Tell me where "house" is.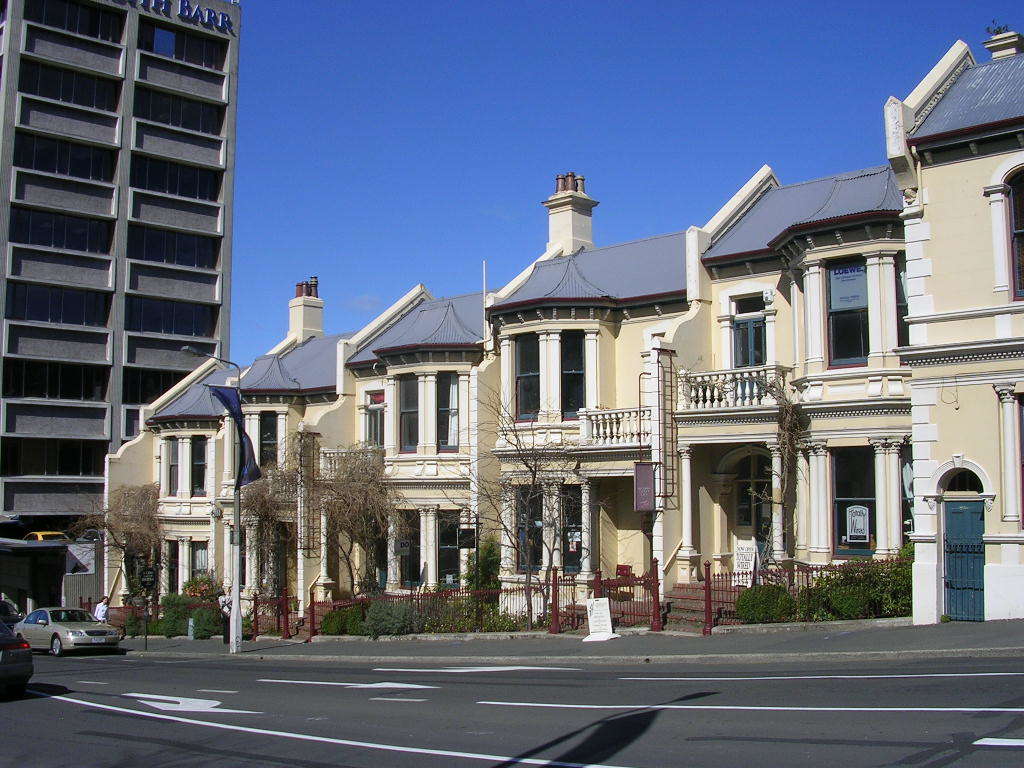
"house" is at {"x1": 89, "y1": 270, "x2": 502, "y2": 632}.
